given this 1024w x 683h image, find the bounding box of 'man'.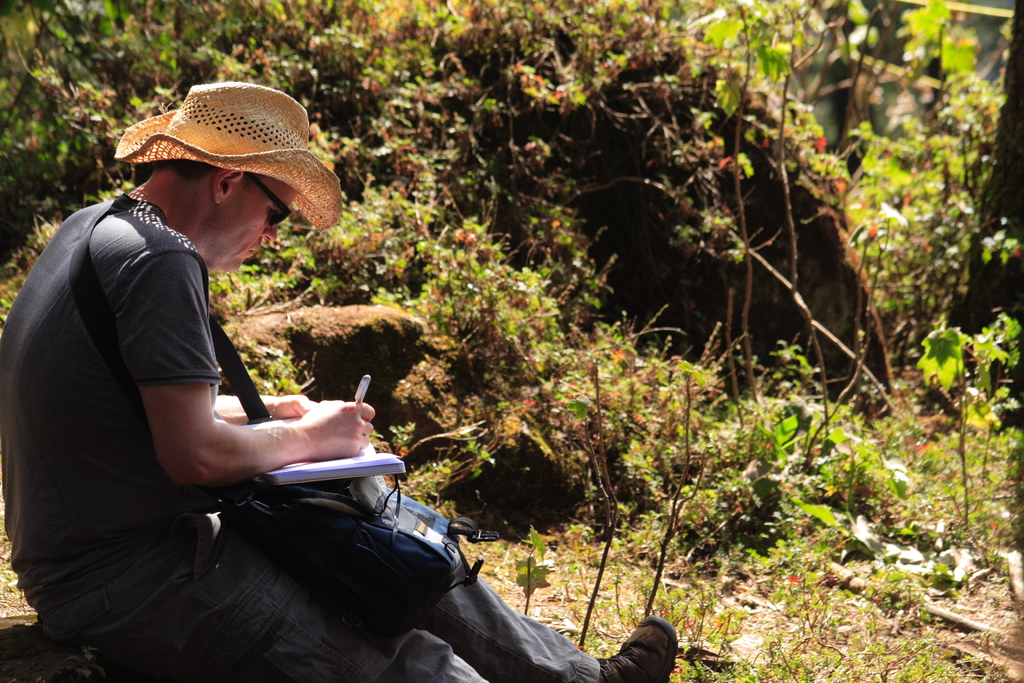
select_region(0, 81, 680, 682).
